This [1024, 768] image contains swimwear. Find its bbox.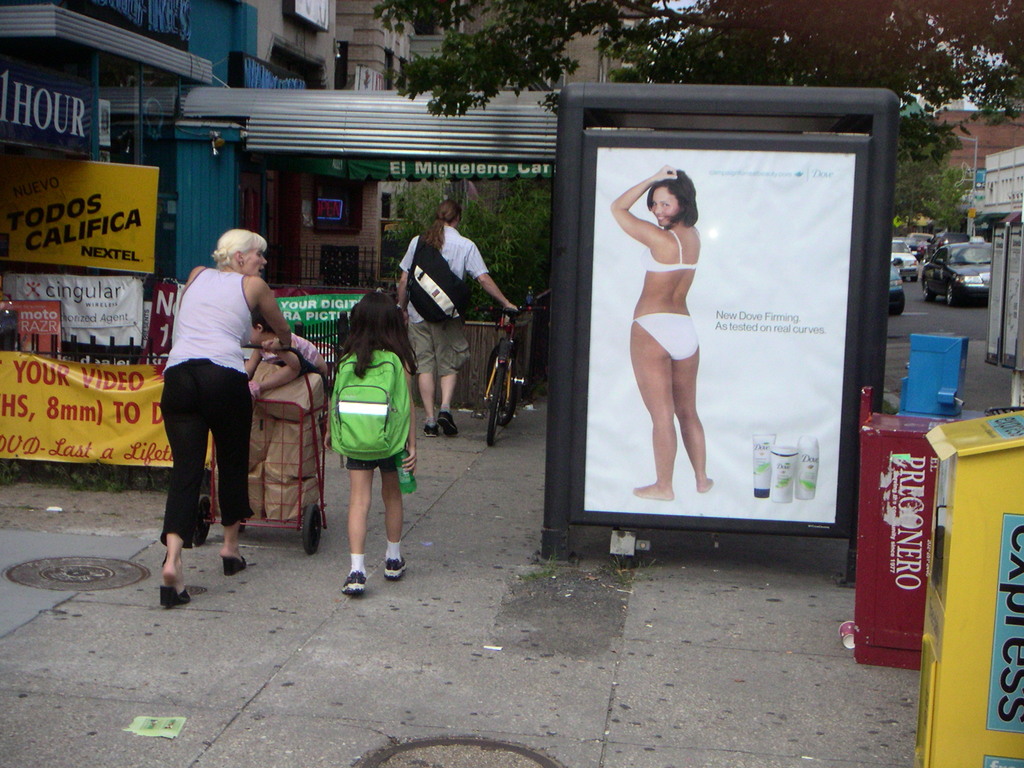
rect(634, 225, 698, 275).
